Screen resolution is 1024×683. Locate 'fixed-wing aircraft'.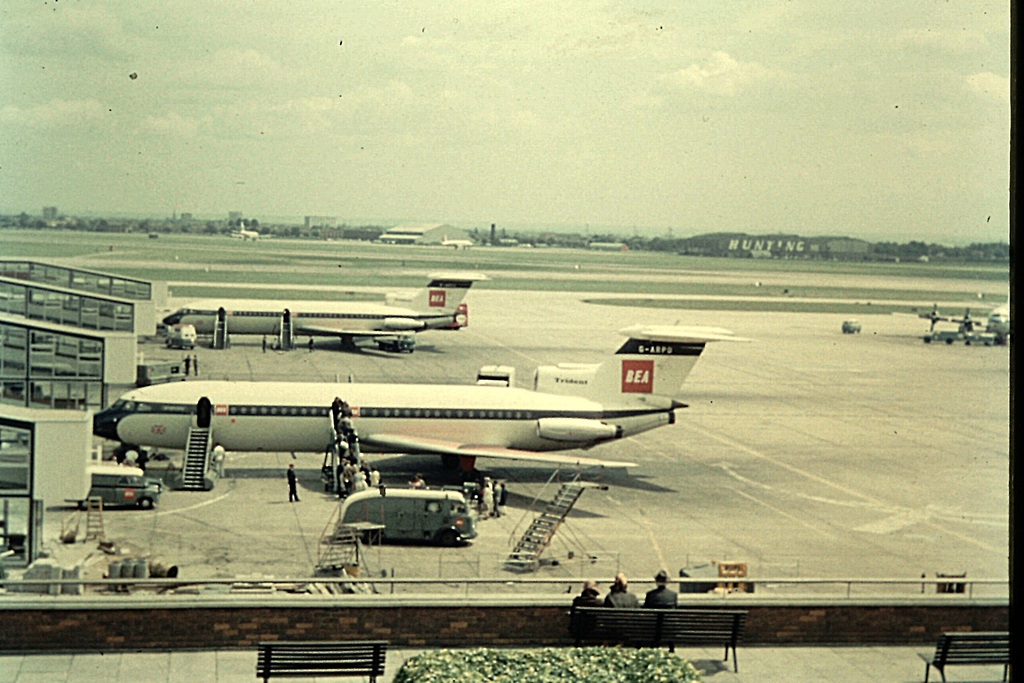
{"left": 84, "top": 318, "right": 749, "bottom": 463}.
